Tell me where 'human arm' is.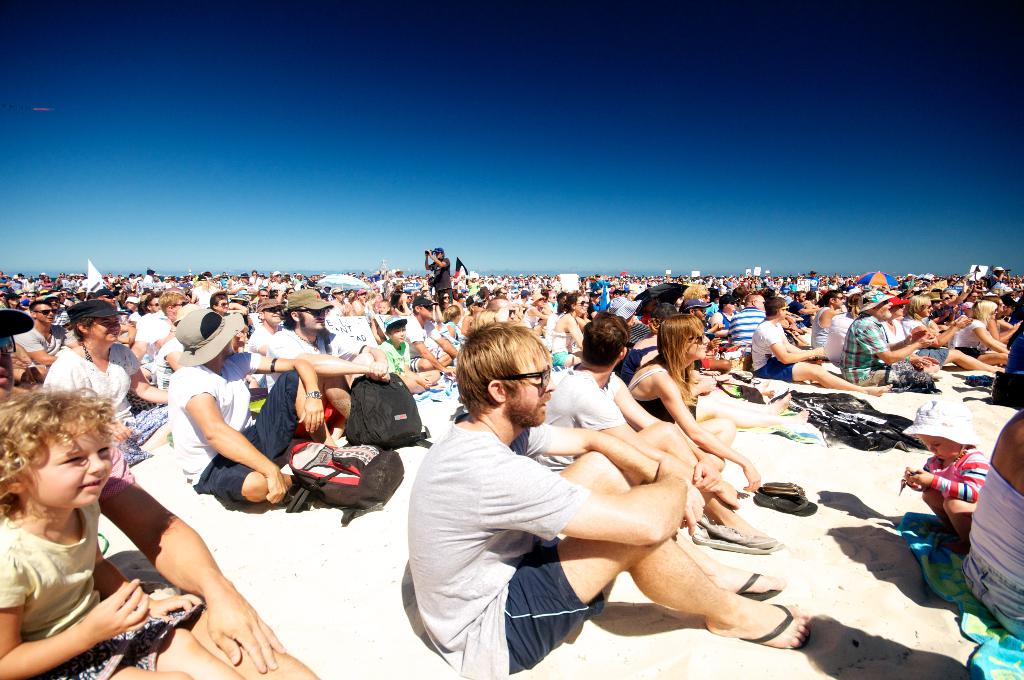
'human arm' is at Rect(911, 458, 998, 506).
